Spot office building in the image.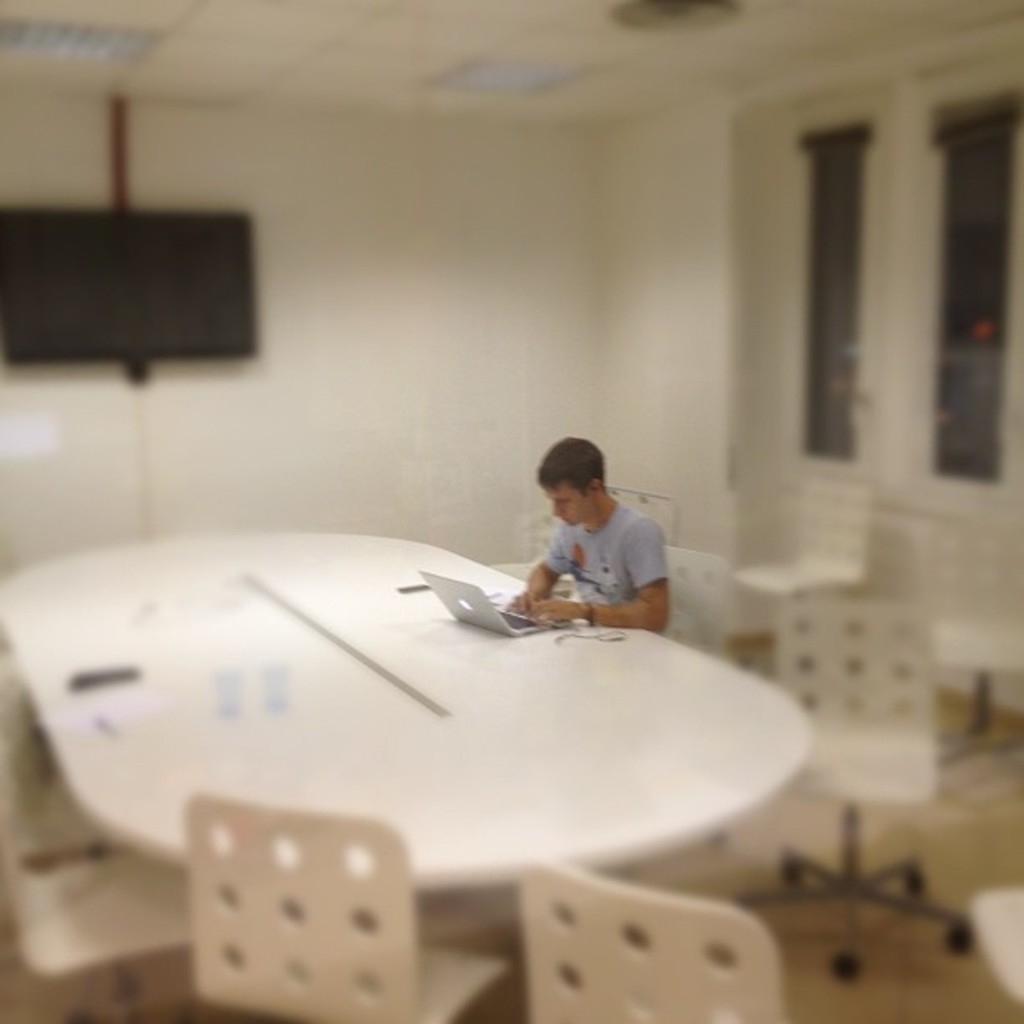
office building found at left=0, top=50, right=1023, bottom=1023.
